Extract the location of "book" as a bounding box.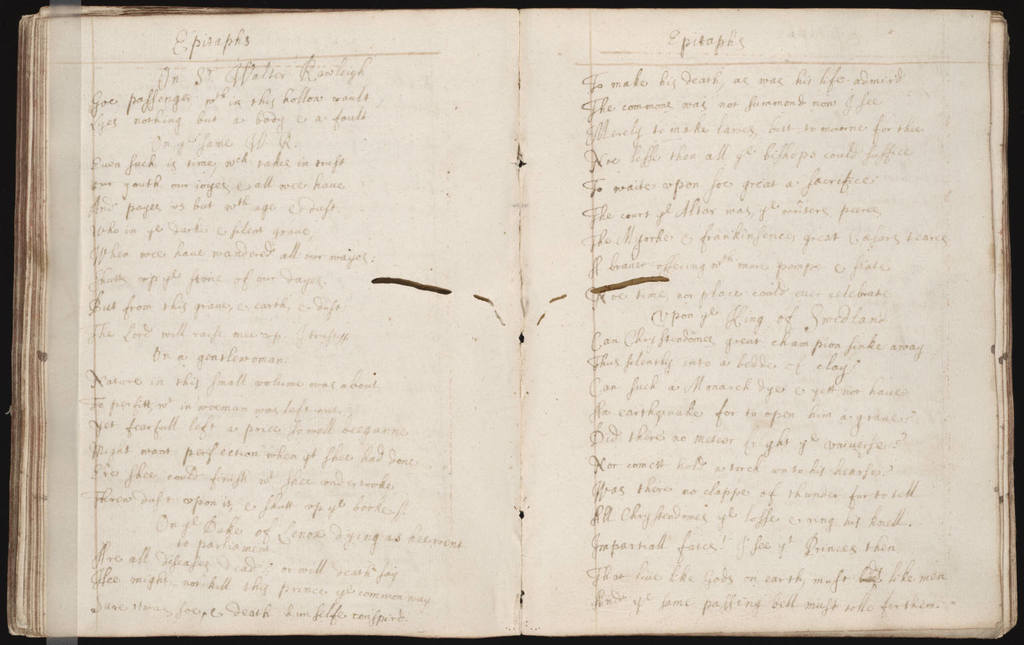
rect(8, 6, 1017, 640).
